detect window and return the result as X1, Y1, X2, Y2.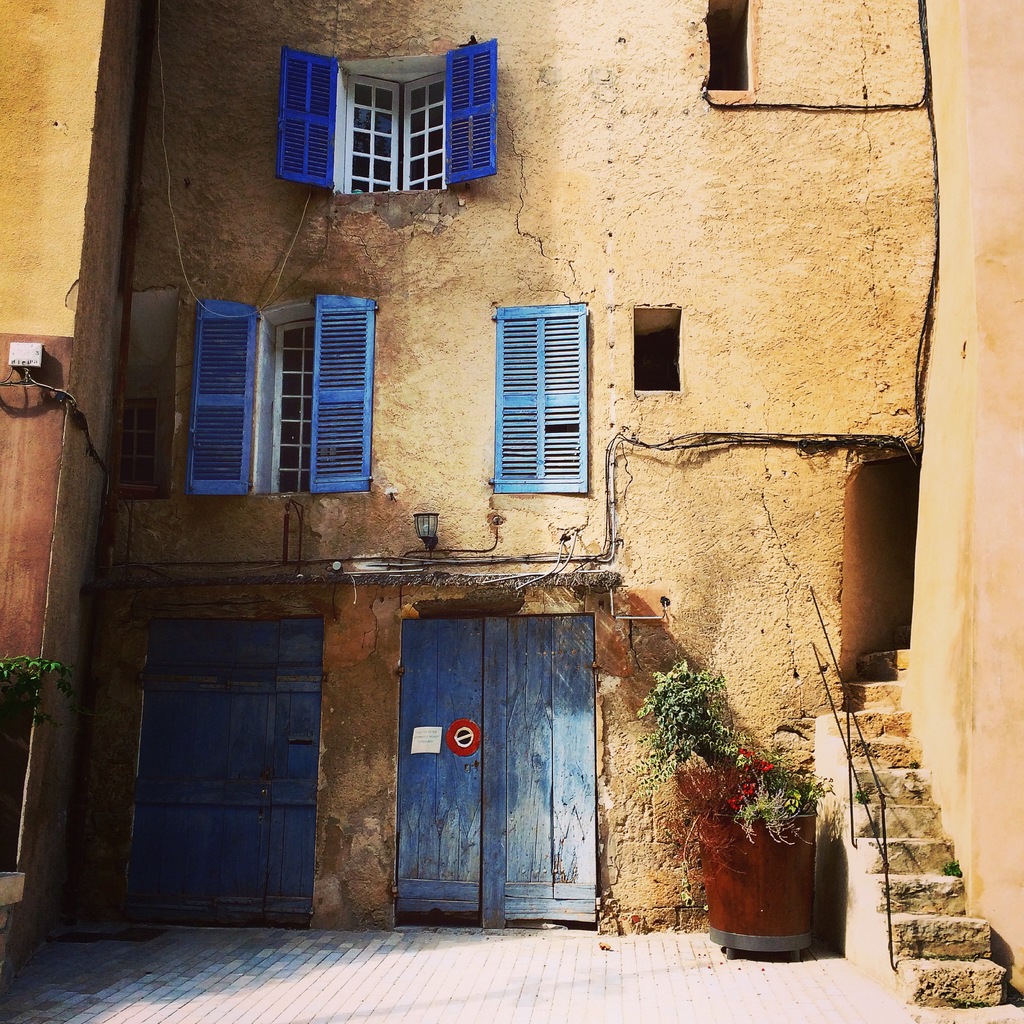
491, 298, 593, 490.
